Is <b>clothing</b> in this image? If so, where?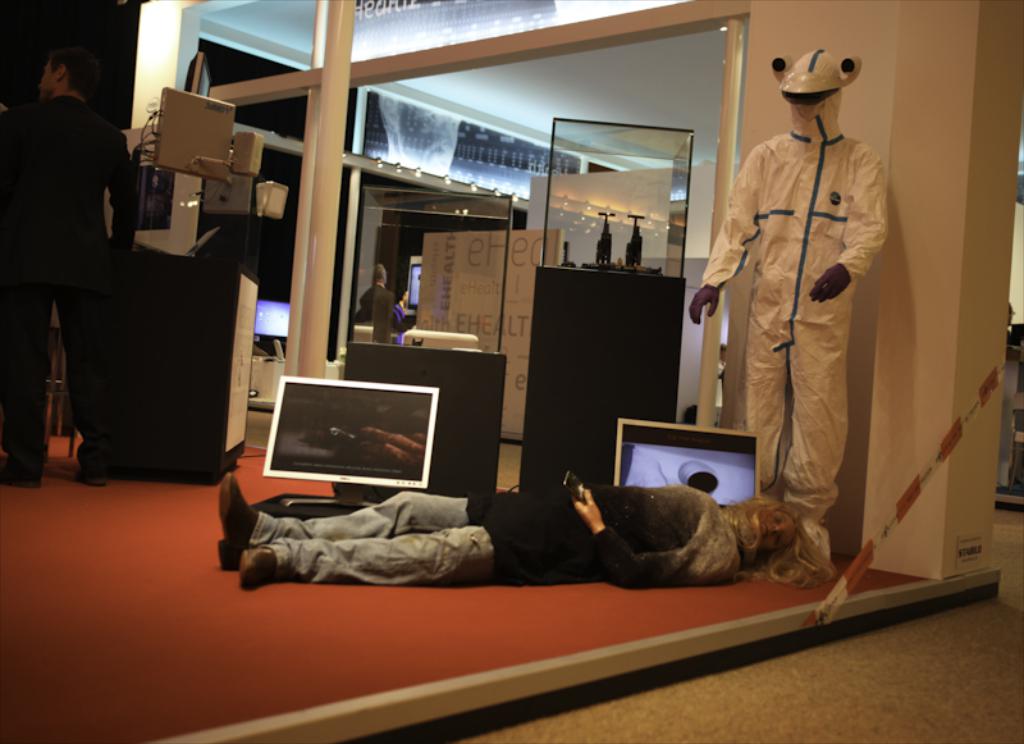
Yes, at l=243, t=483, r=750, b=575.
